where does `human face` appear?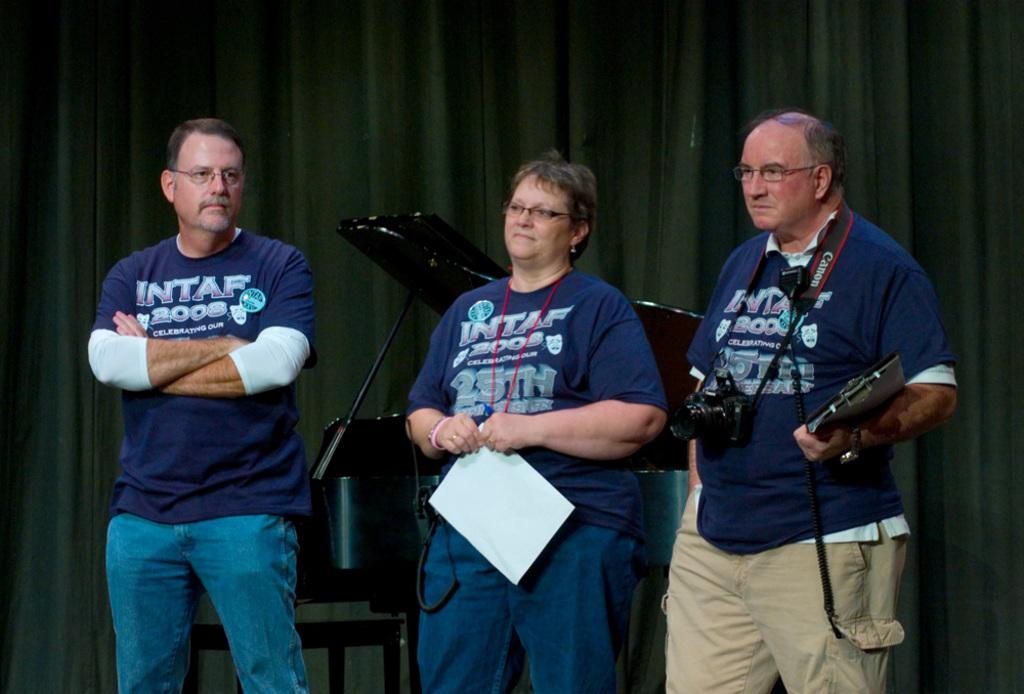
Appears at box=[802, 322, 819, 348].
